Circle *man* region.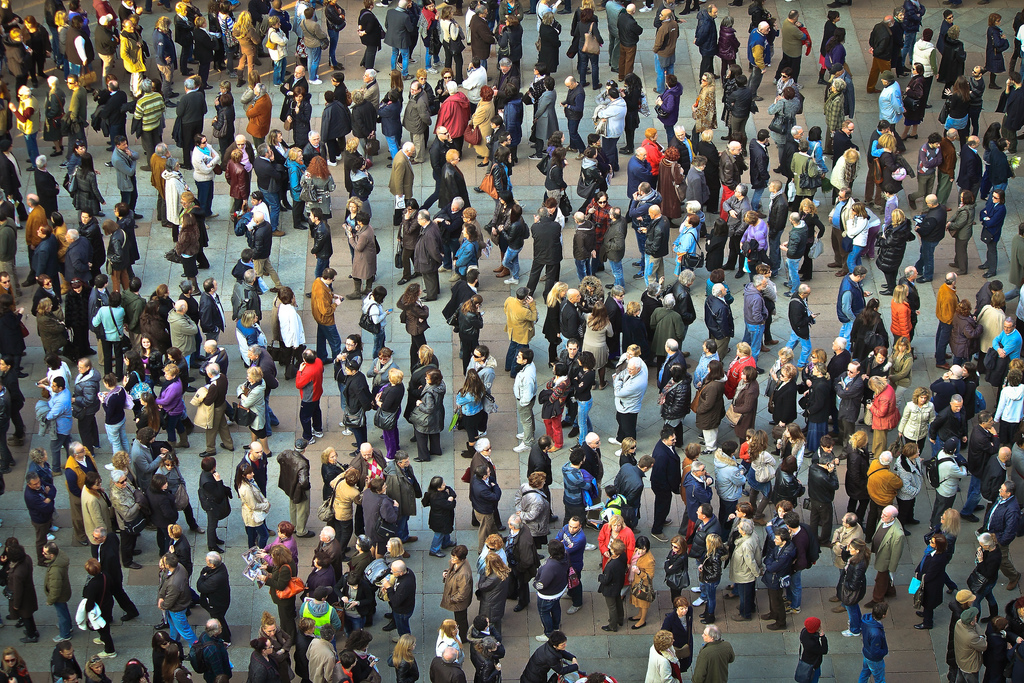
Region: bbox=[196, 550, 232, 648].
